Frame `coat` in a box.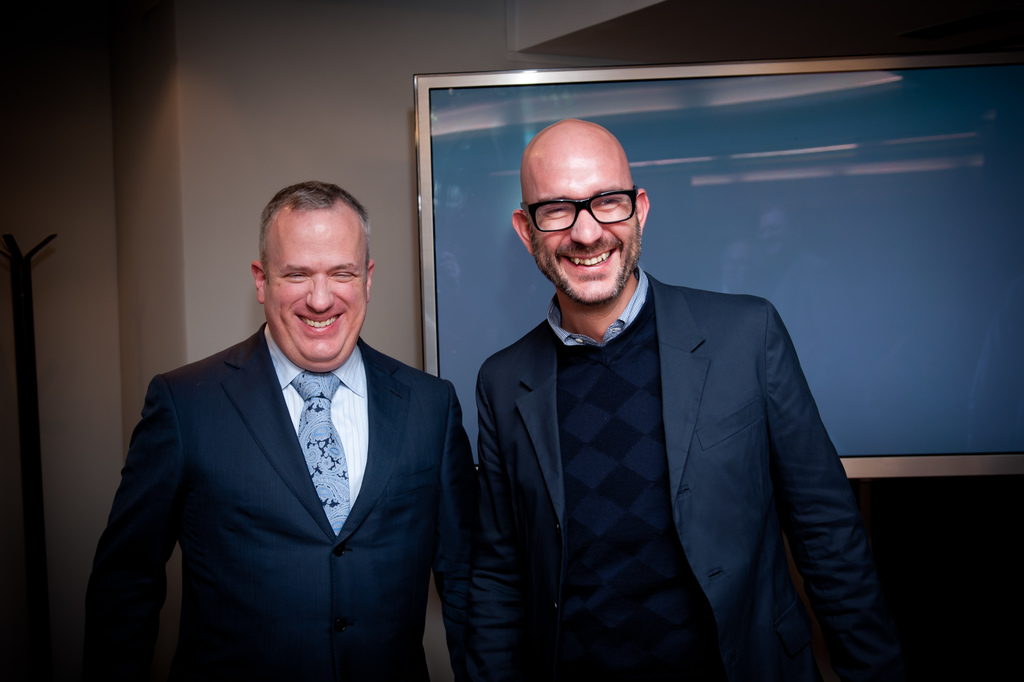
Rect(95, 324, 471, 681).
